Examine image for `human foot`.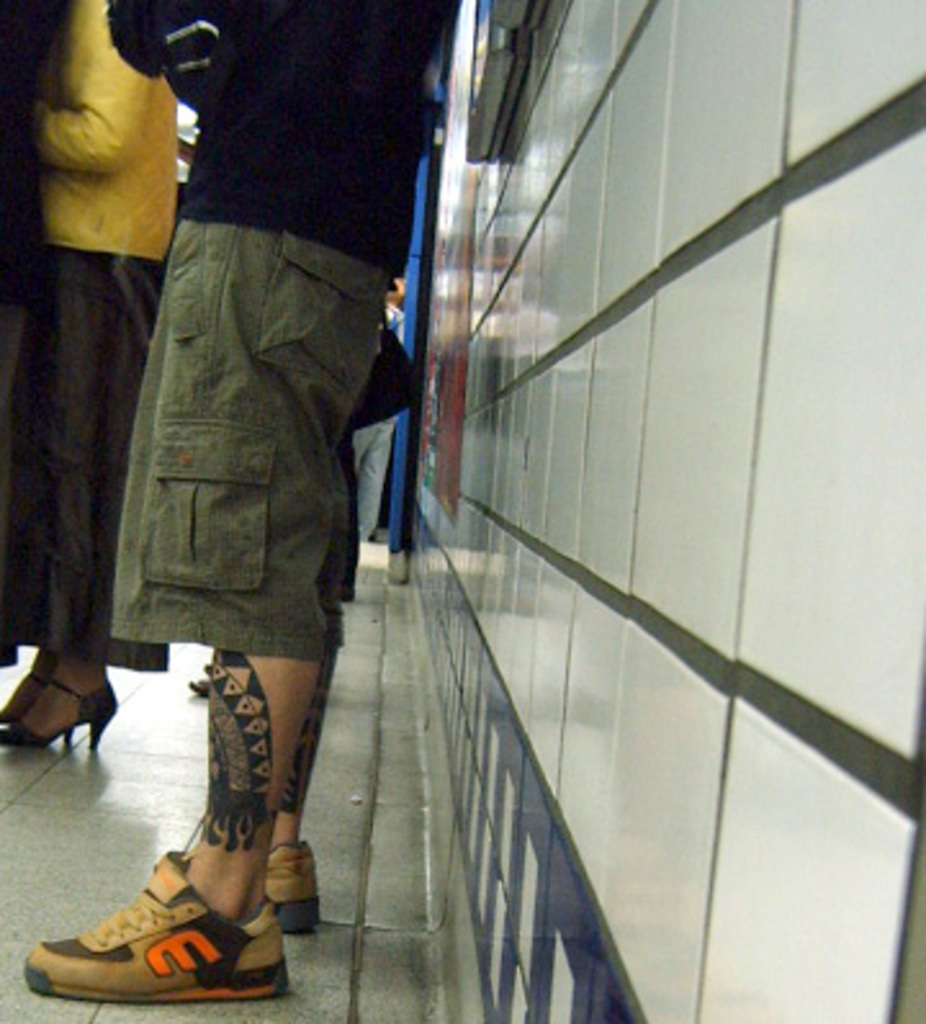
Examination result: <box>3,677,118,764</box>.
